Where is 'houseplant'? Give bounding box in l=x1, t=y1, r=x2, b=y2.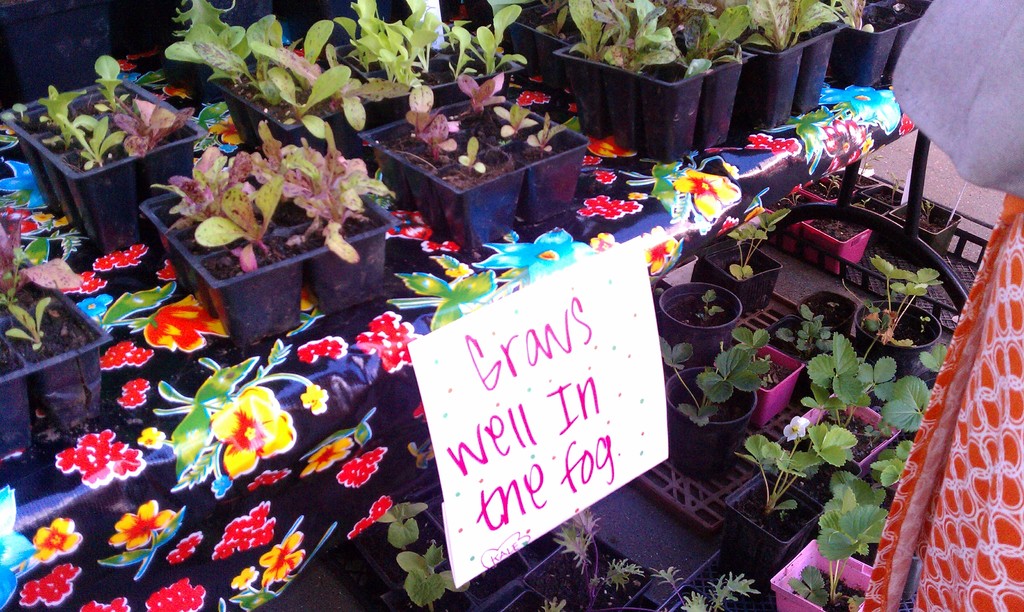
l=842, t=252, r=948, b=391.
